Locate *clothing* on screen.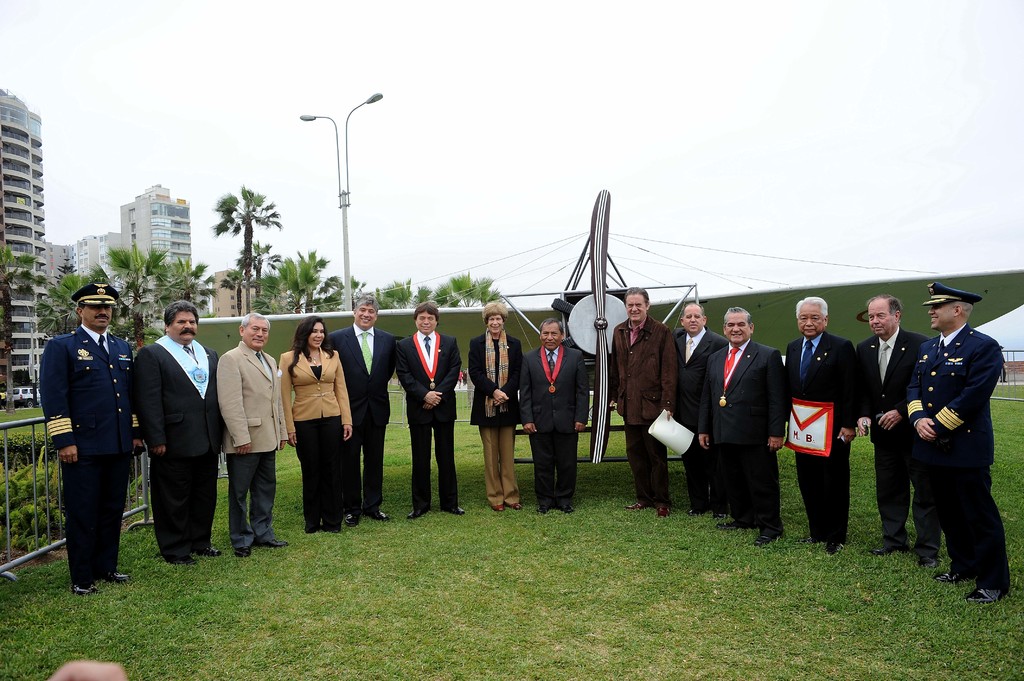
On screen at region(712, 443, 779, 549).
